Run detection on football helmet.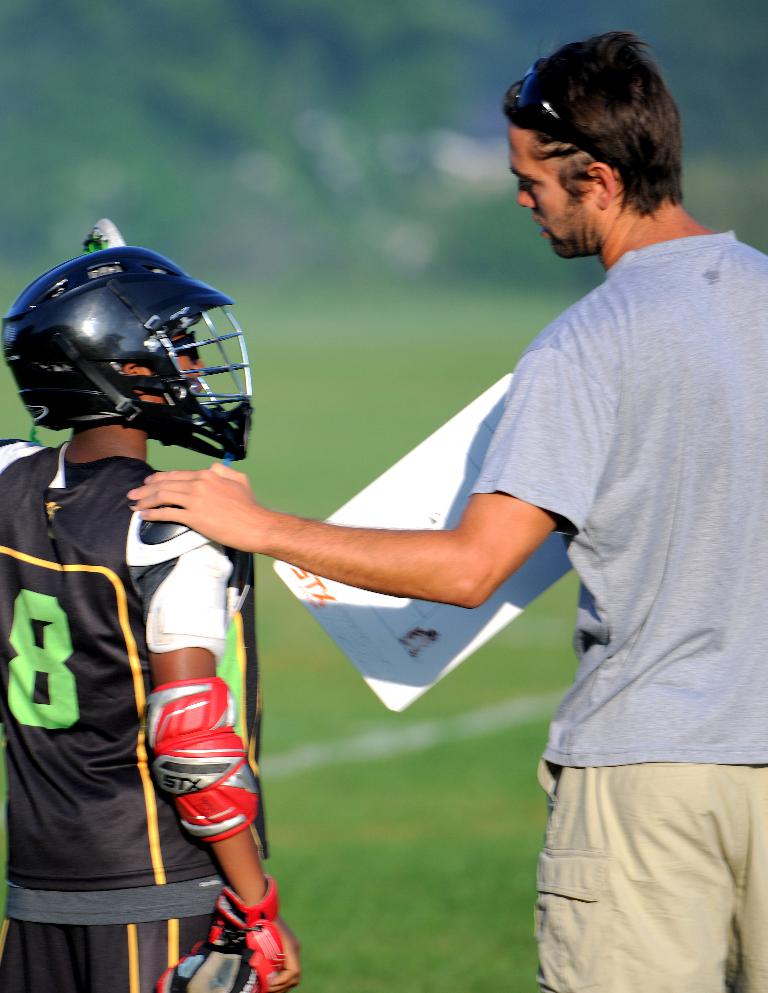
Result: (0,245,257,466).
